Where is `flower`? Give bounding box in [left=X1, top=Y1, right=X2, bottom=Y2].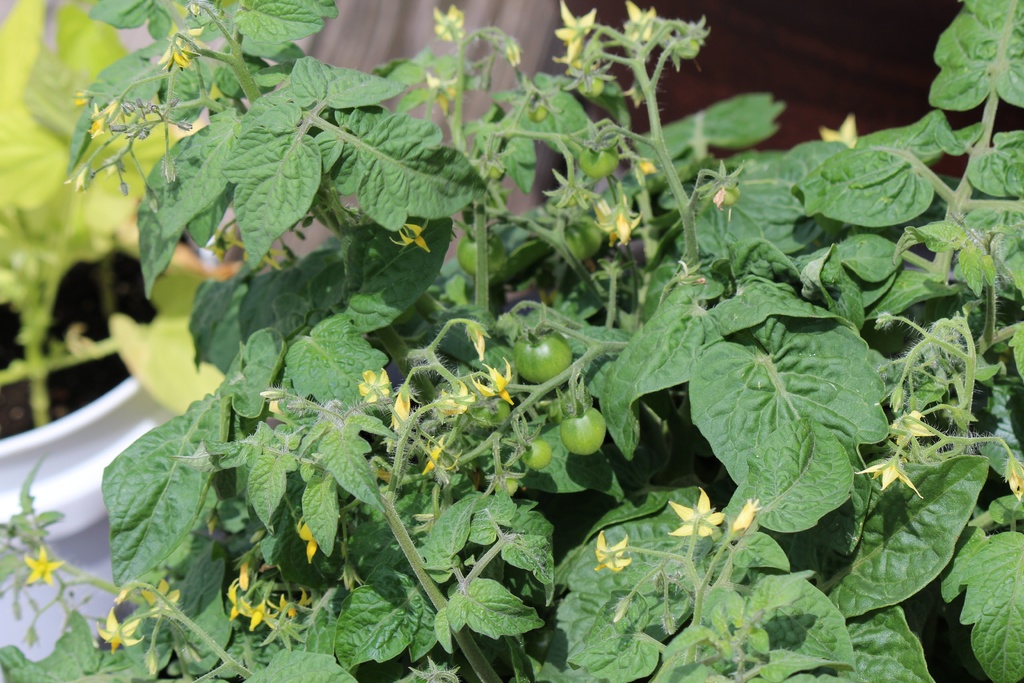
[left=605, top=213, right=641, bottom=247].
